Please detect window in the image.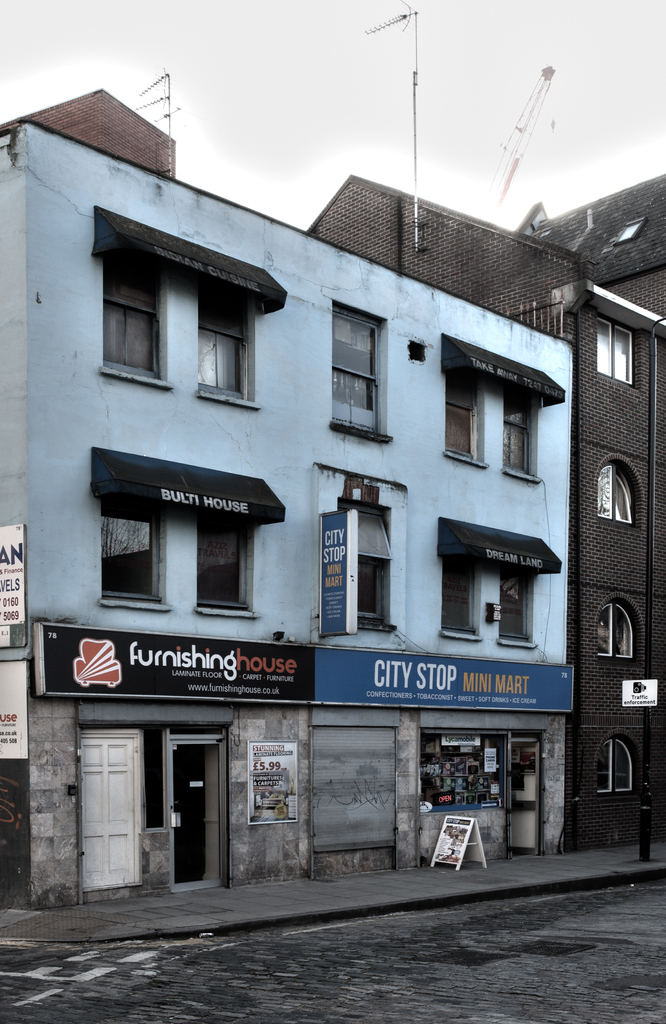
left=196, top=527, right=259, bottom=618.
